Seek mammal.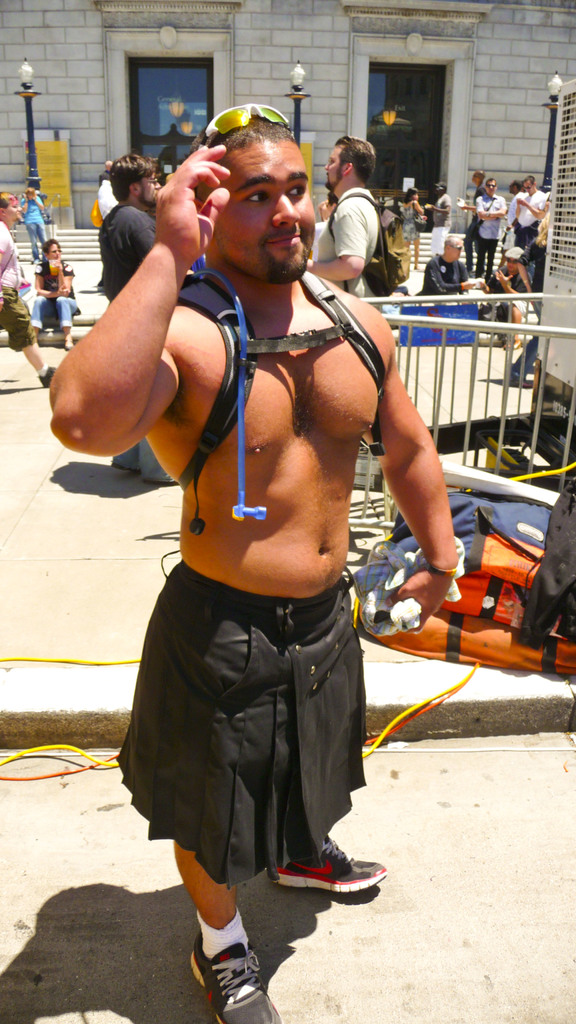
box(474, 176, 509, 276).
